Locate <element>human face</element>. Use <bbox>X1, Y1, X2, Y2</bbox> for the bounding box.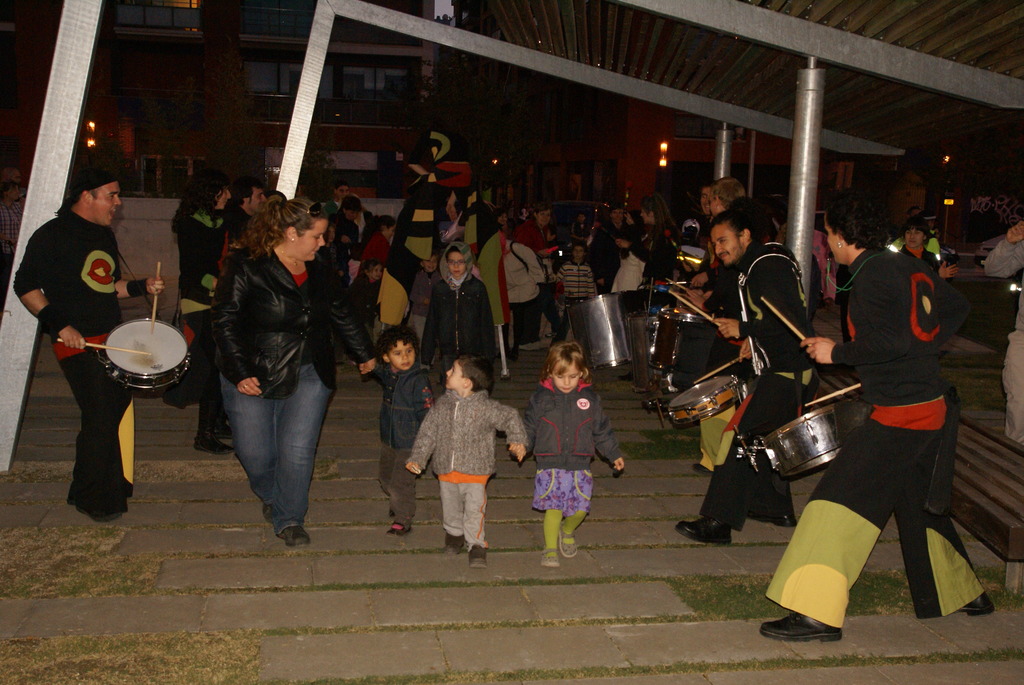
<bbox>293, 218, 326, 257</bbox>.
